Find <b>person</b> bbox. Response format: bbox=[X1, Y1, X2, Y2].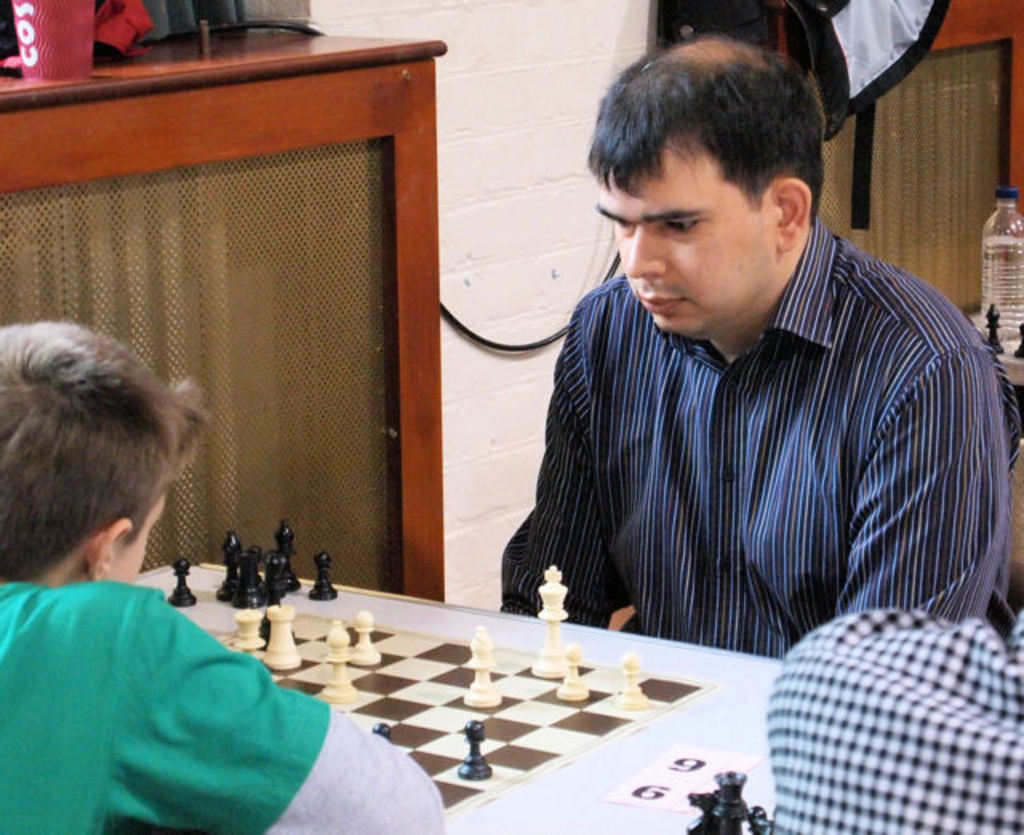
bbox=[771, 609, 1022, 833].
